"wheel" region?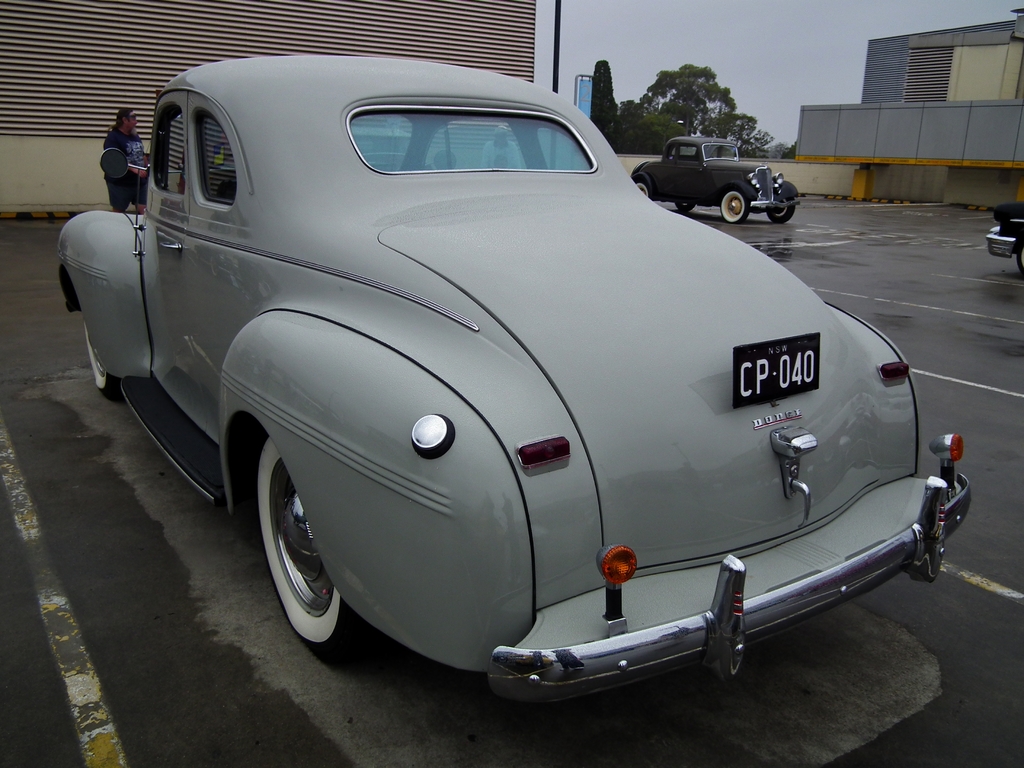
(1017,243,1023,275)
